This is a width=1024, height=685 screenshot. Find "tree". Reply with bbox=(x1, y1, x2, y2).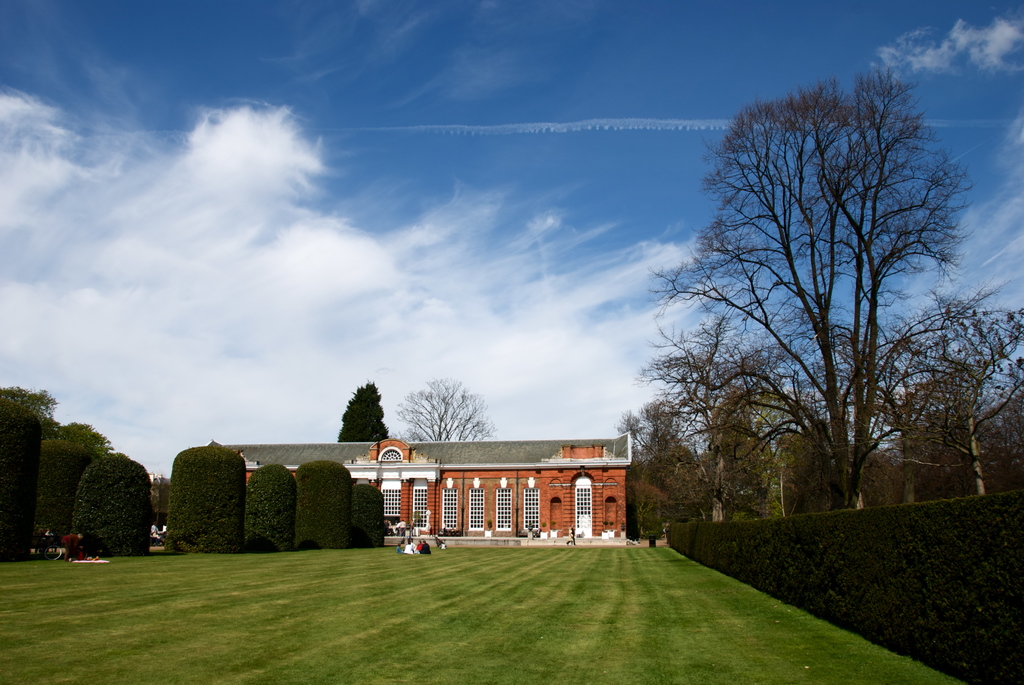
bbox=(385, 371, 493, 442).
